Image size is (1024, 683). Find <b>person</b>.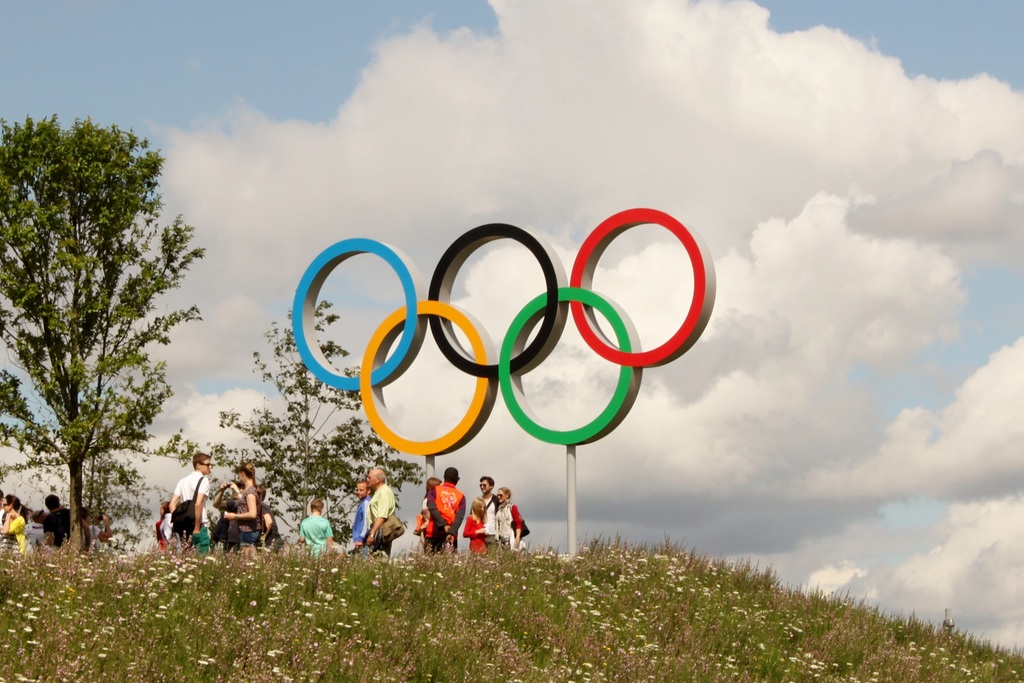
[left=0, top=491, right=26, bottom=549].
